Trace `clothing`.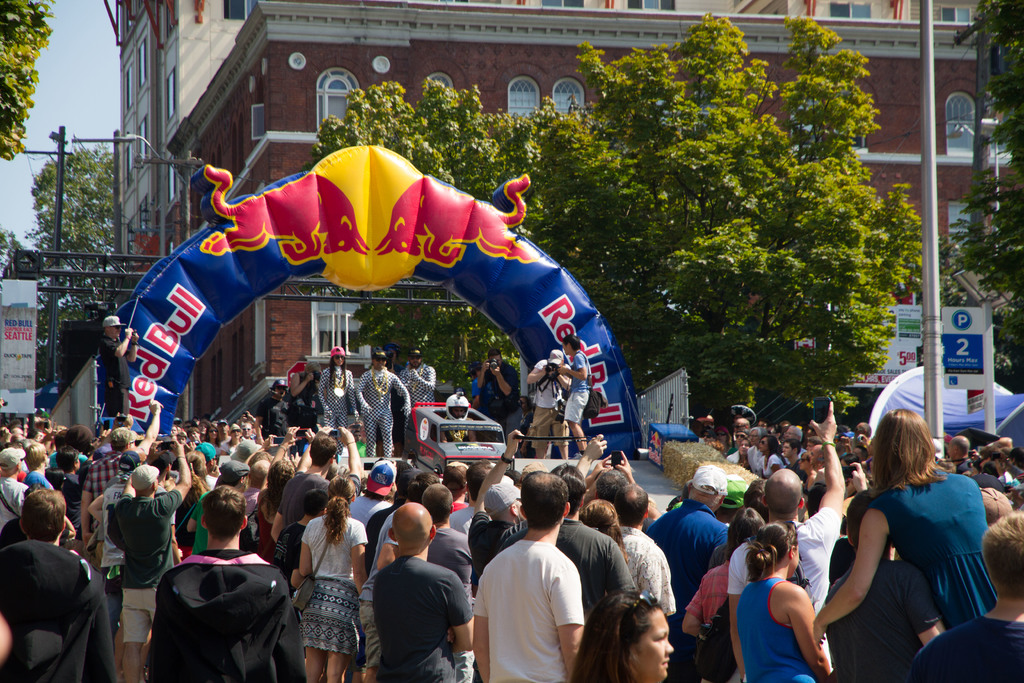
Traced to <bbox>563, 347, 593, 424</bbox>.
